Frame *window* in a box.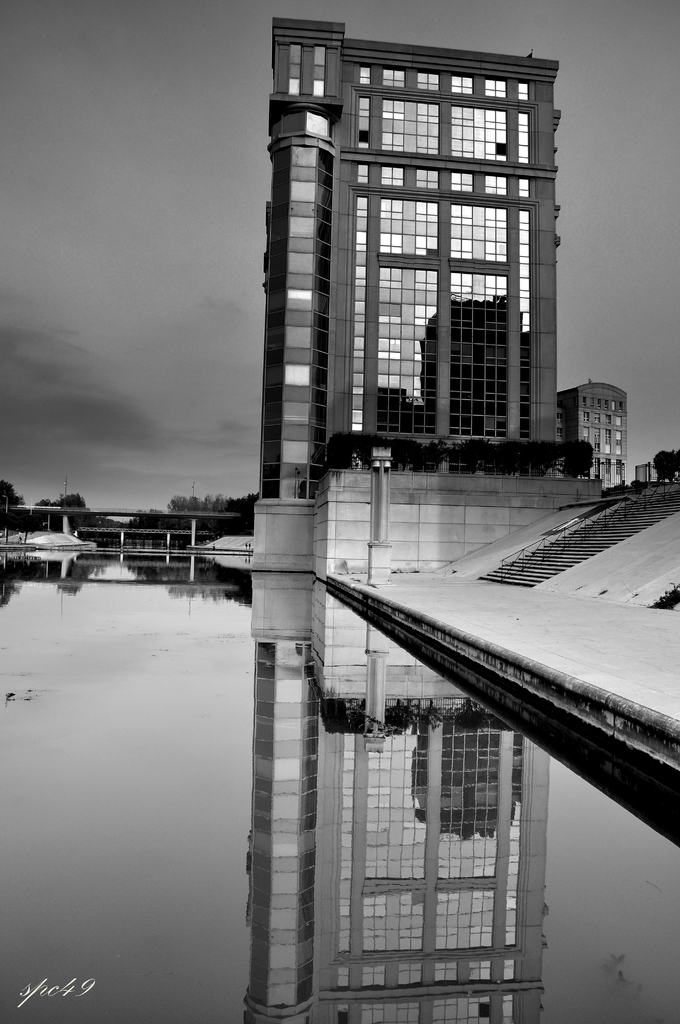
448, 205, 506, 258.
